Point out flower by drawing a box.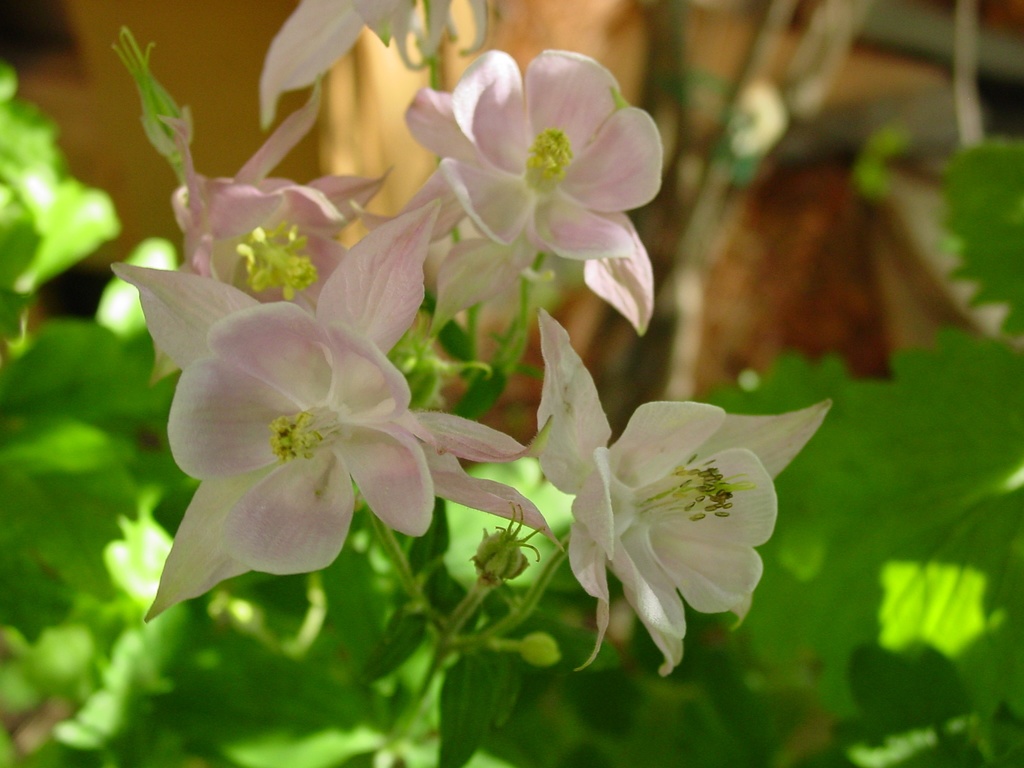
132, 4, 495, 304.
